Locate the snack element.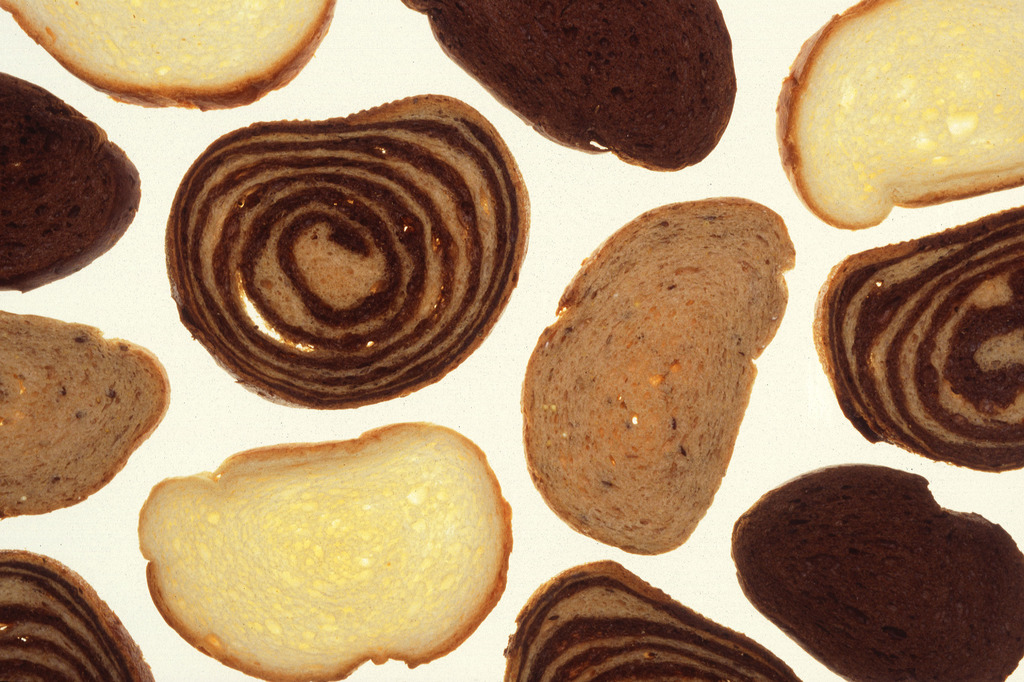
Element bbox: {"left": 0, "top": 554, "right": 156, "bottom": 681}.
